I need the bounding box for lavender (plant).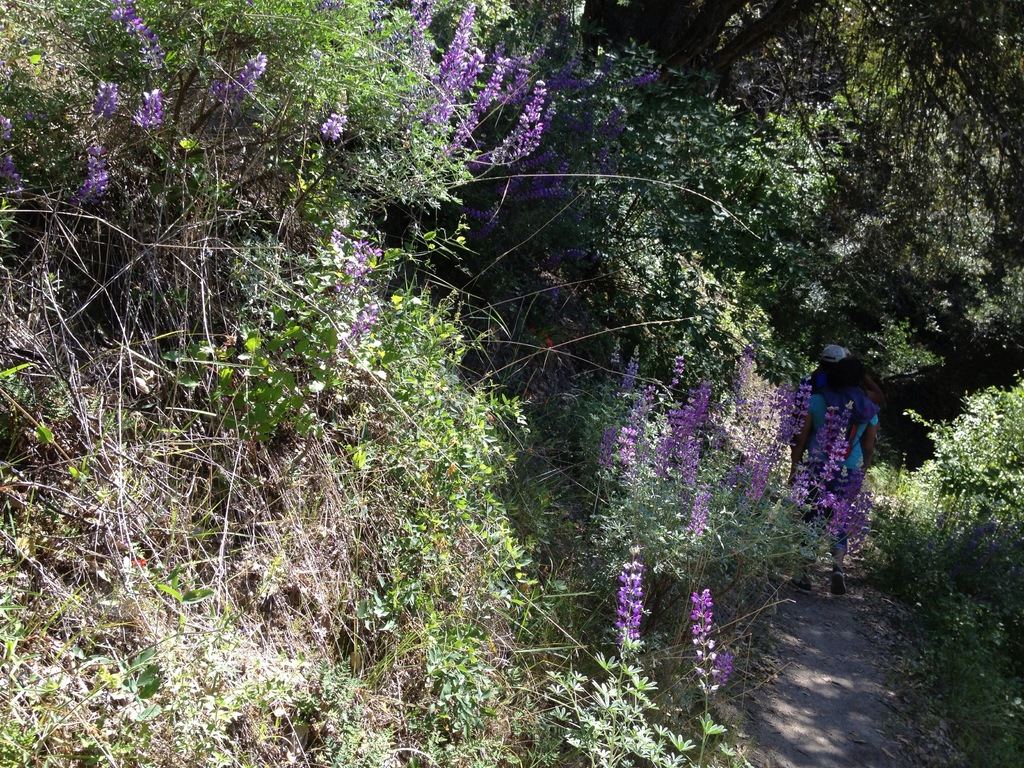
Here it is: region(669, 405, 691, 440).
